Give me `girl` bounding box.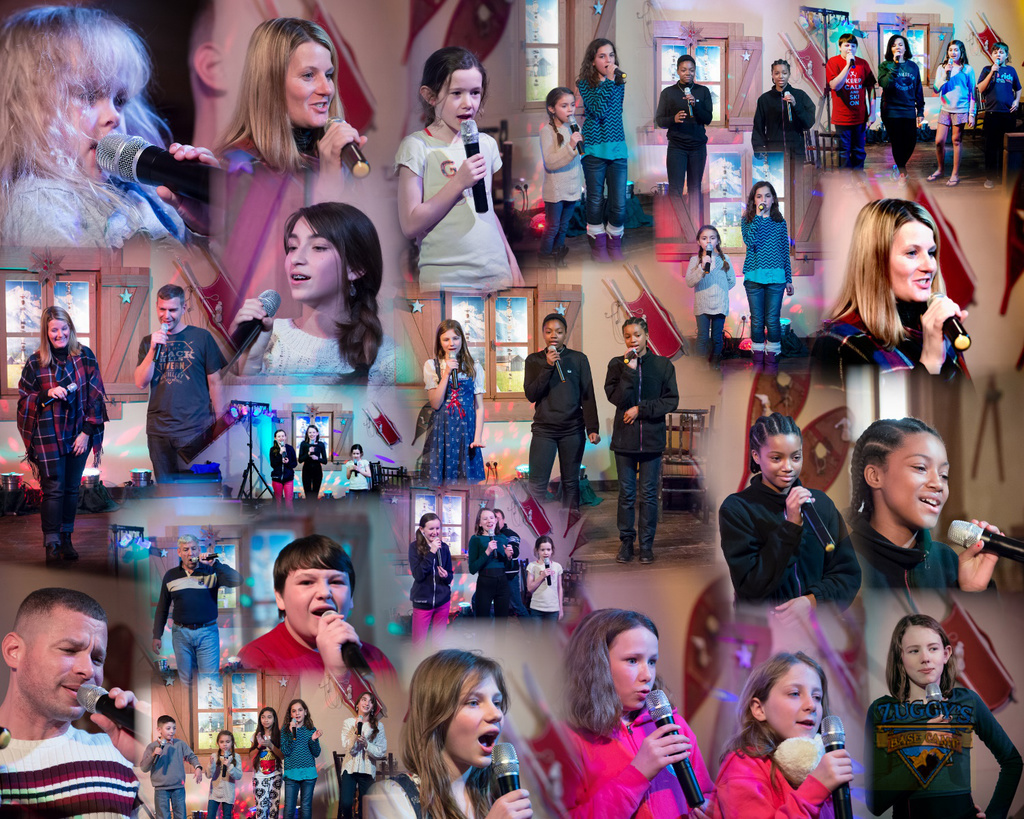
BBox(408, 517, 455, 654).
